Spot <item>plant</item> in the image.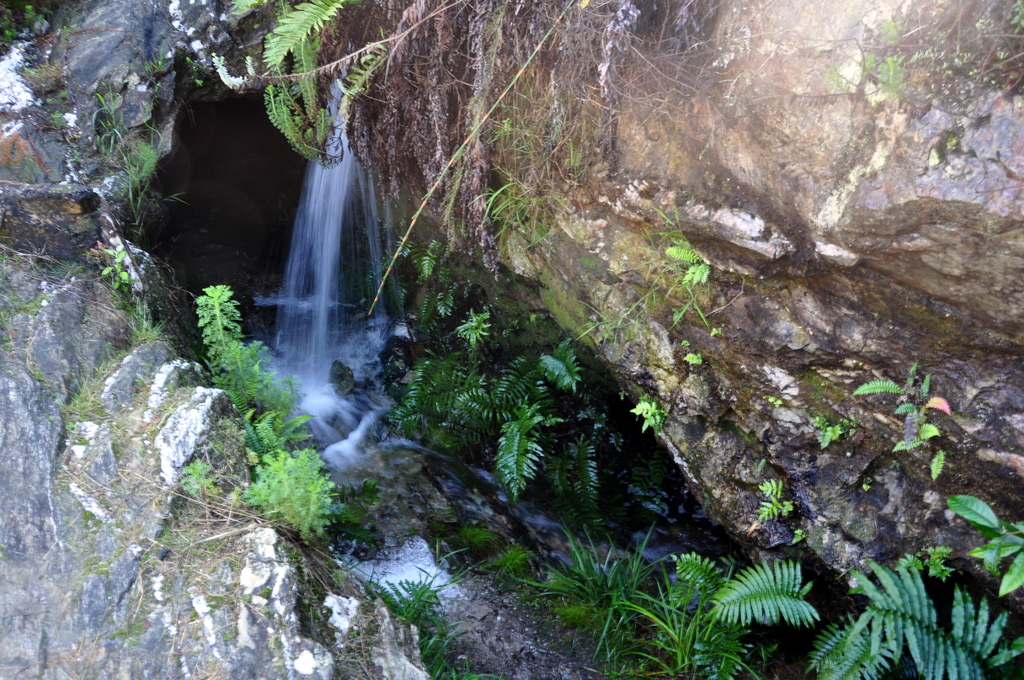
<item>plant</item> found at 491, 530, 537, 585.
